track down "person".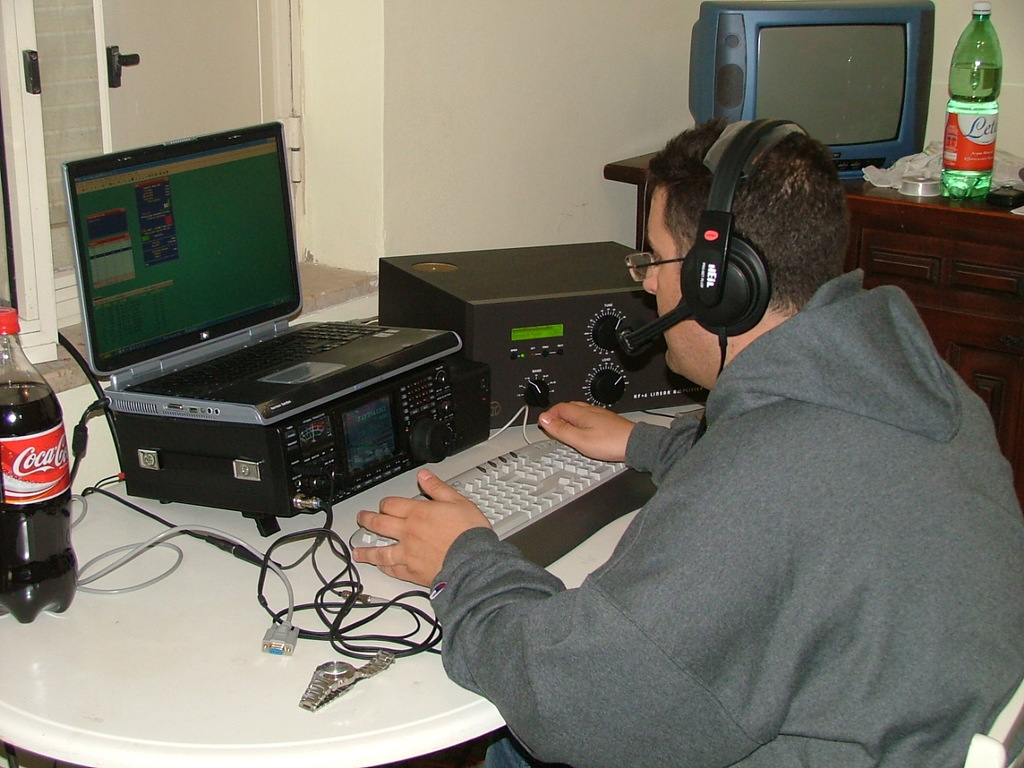
Tracked to Rect(354, 118, 1023, 767).
